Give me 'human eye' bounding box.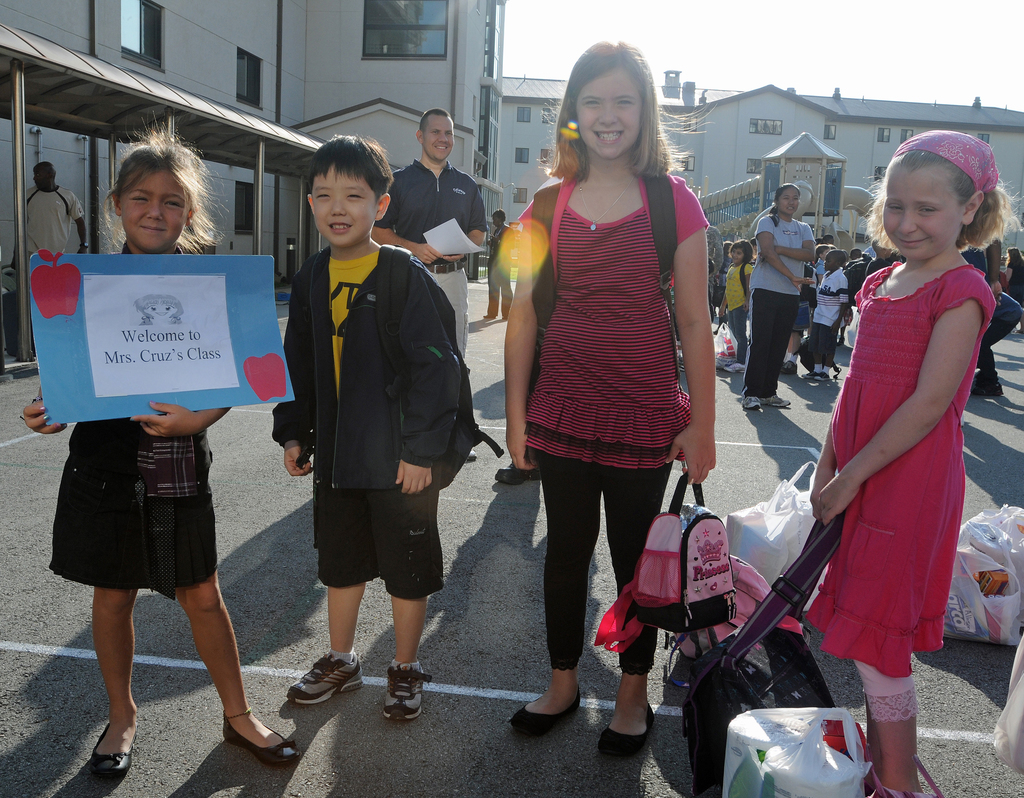
129 191 150 206.
